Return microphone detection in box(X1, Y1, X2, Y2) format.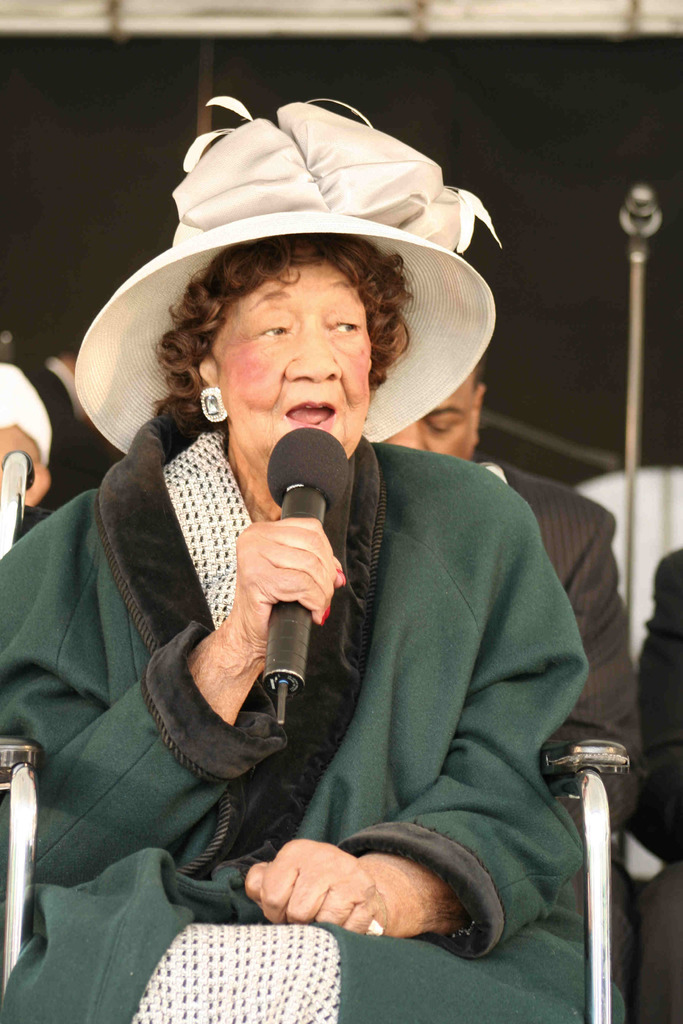
box(199, 436, 361, 614).
